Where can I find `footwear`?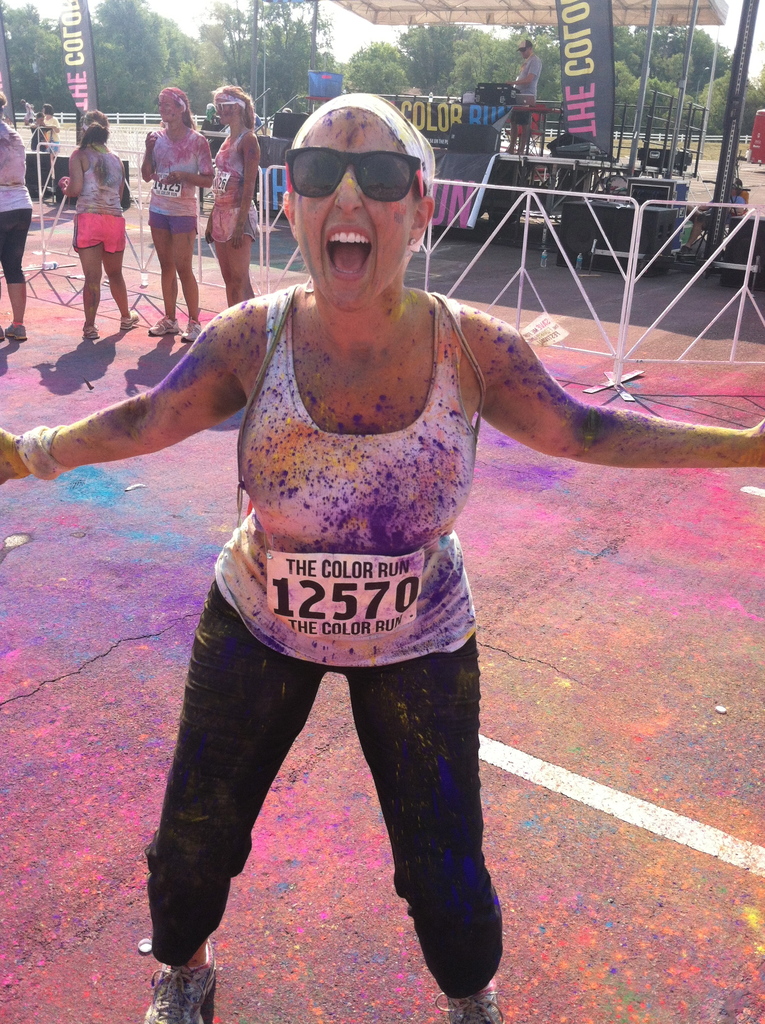
You can find it at bbox(147, 319, 179, 335).
